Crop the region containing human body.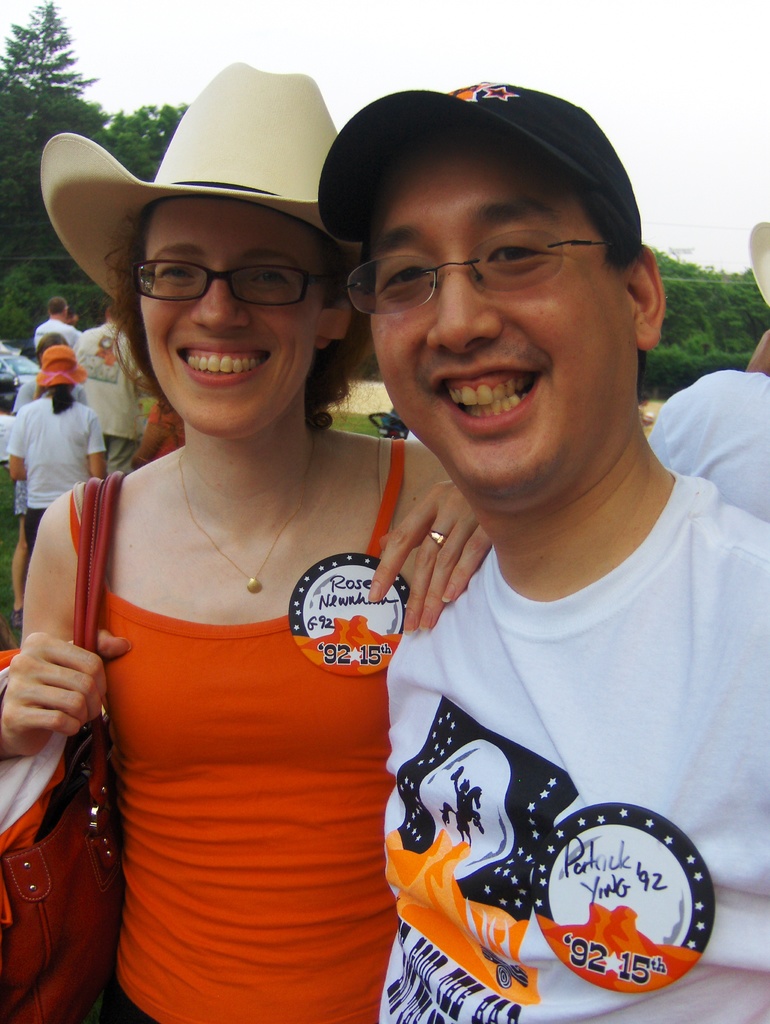
Crop region: [83, 309, 132, 476].
